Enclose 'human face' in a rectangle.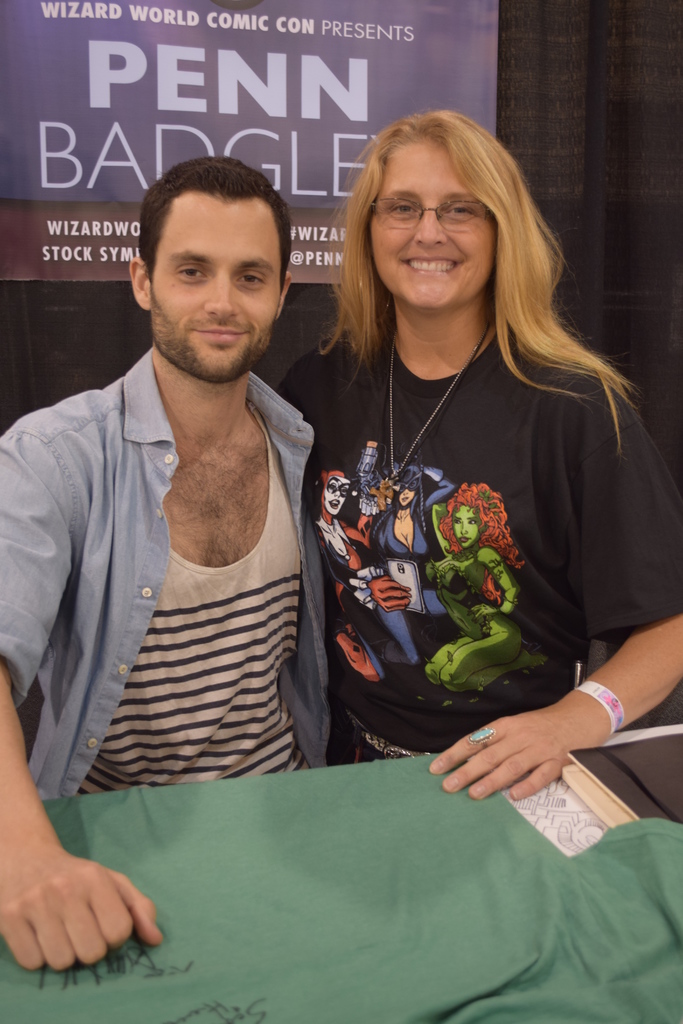
bbox(372, 134, 493, 316).
